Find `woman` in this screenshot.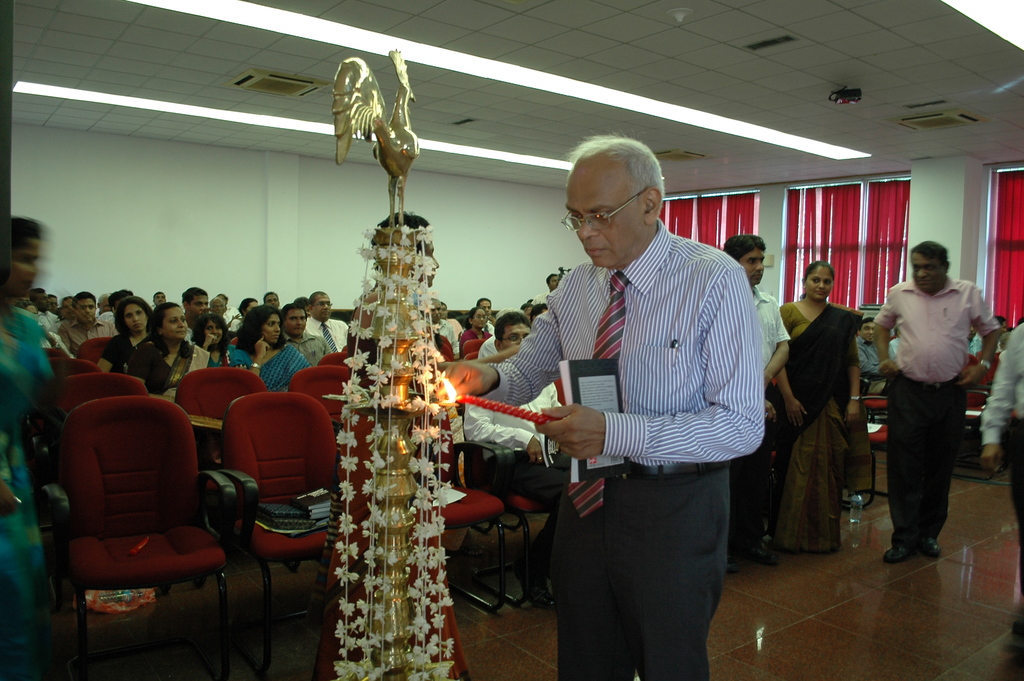
The bounding box for `woman` is box(781, 261, 863, 555).
